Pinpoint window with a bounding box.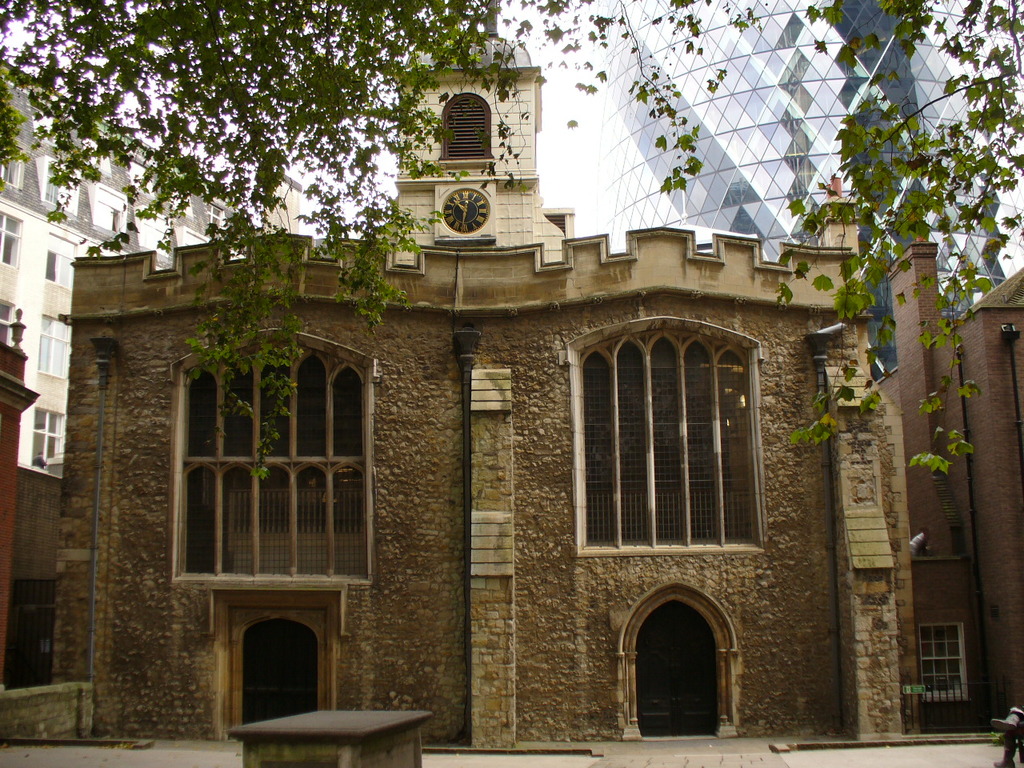
{"x1": 184, "y1": 230, "x2": 209, "y2": 246}.
